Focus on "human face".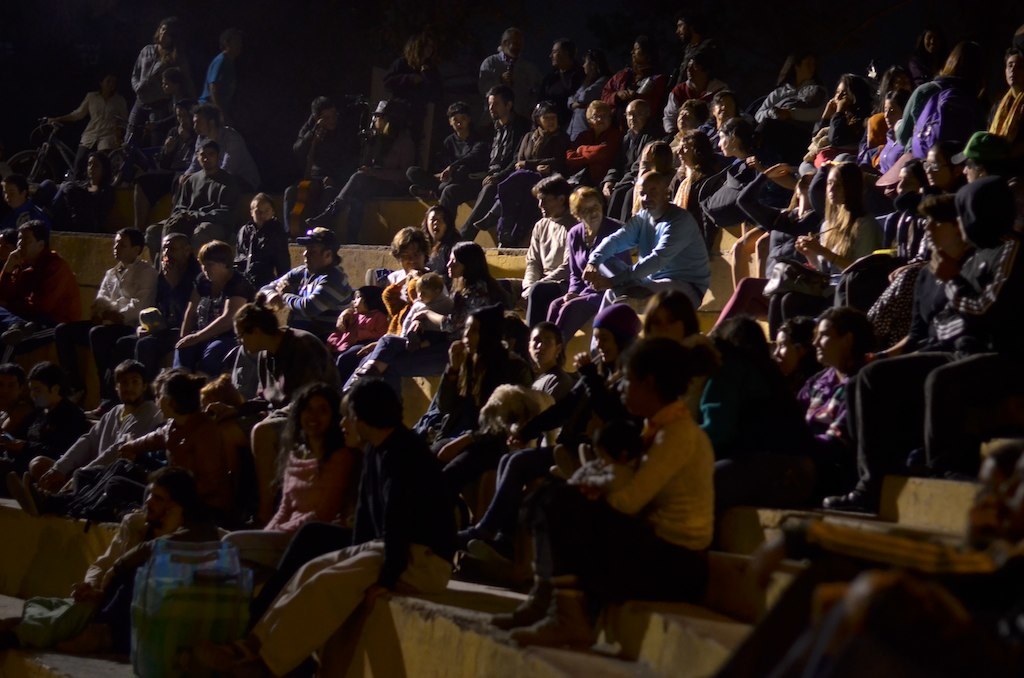
Focused at 5/367/7/402.
